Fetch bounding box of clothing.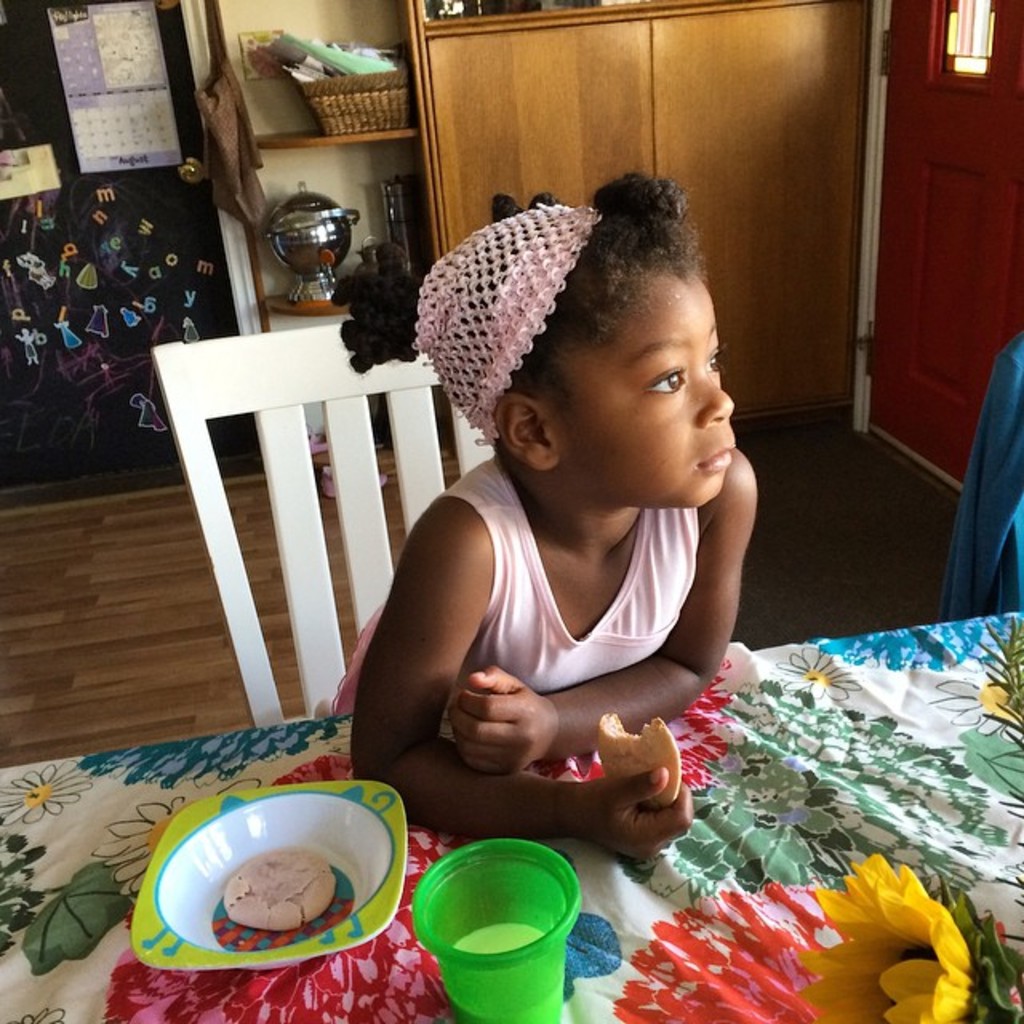
Bbox: pyautogui.locateOnScreen(307, 459, 706, 757).
